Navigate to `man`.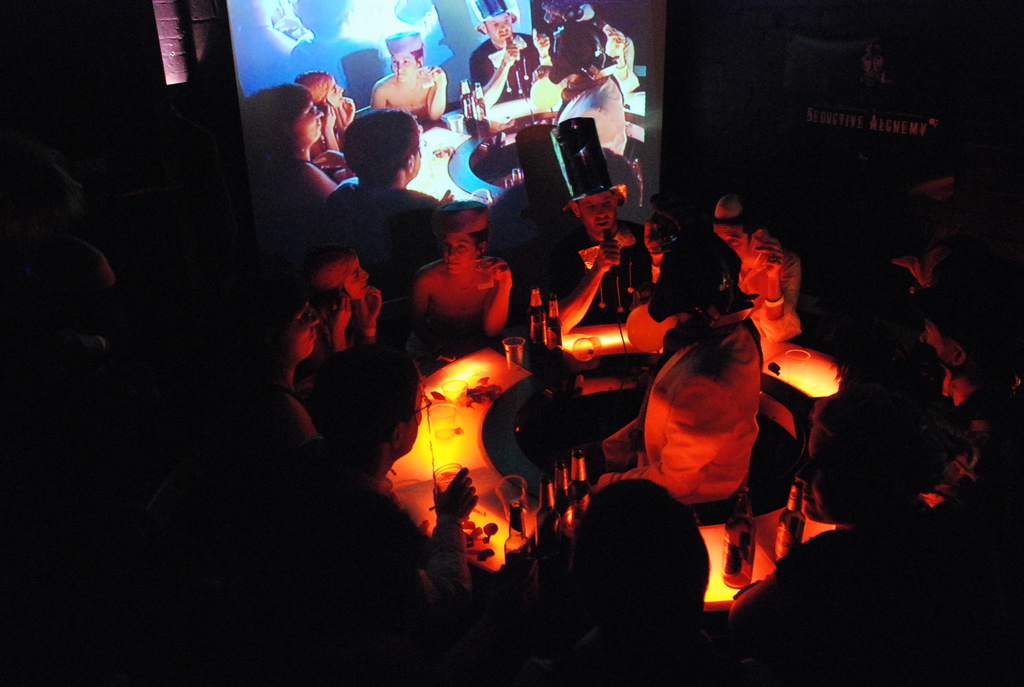
Navigation target: <box>467,3,540,110</box>.
